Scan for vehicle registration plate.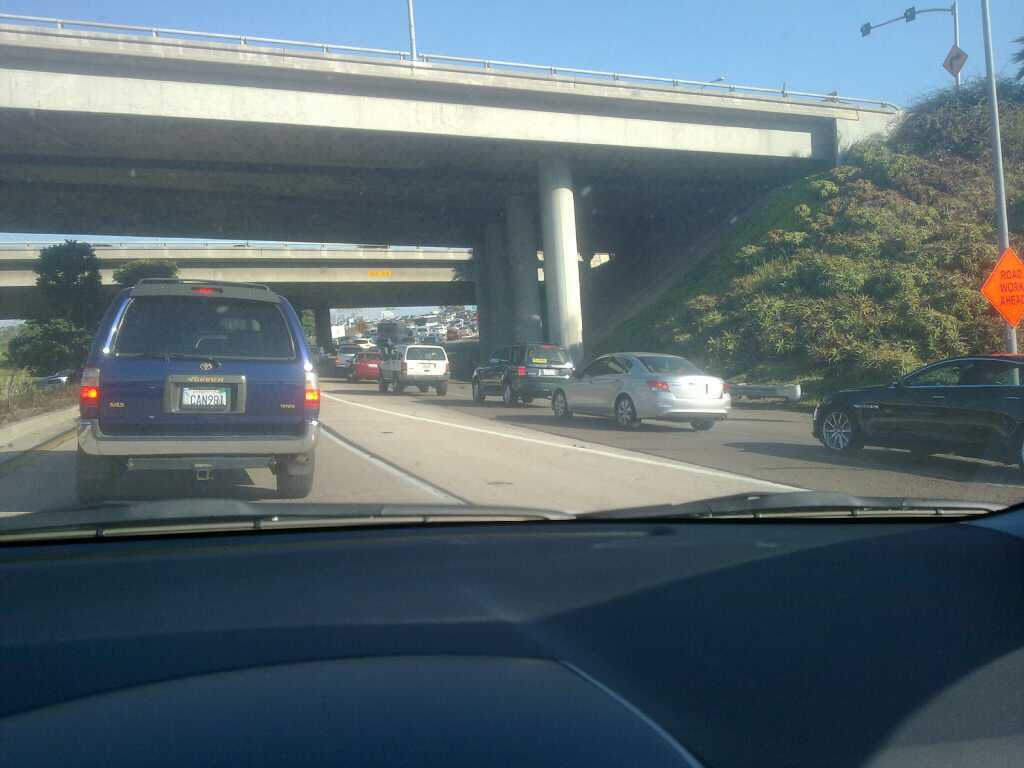
Scan result: (left=178, top=385, right=228, bottom=410).
